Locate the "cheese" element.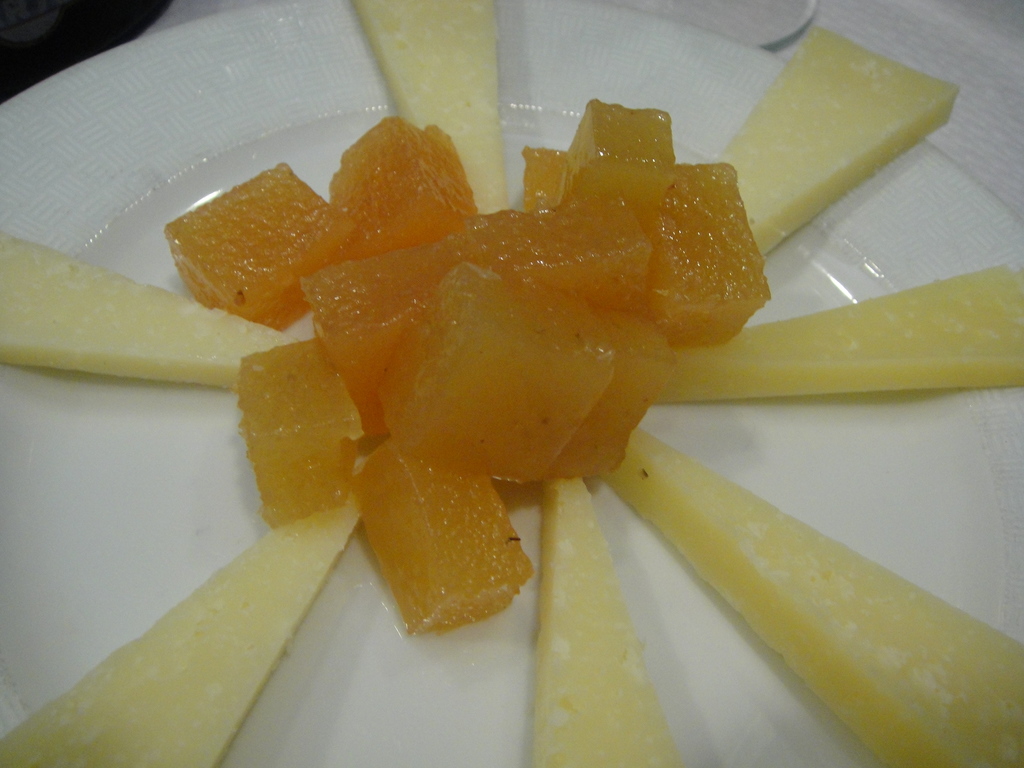
Element bbox: bbox=(602, 417, 1023, 767).
